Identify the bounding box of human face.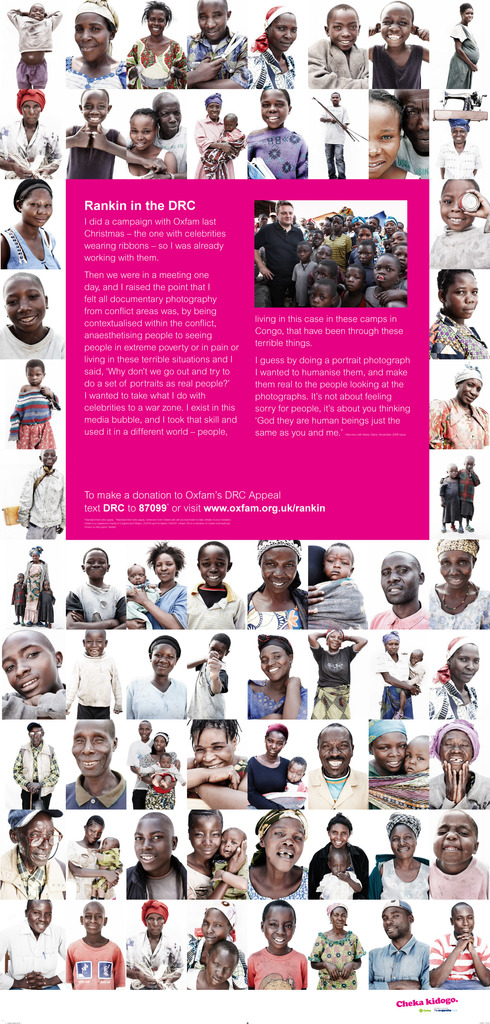
73,11,108,65.
